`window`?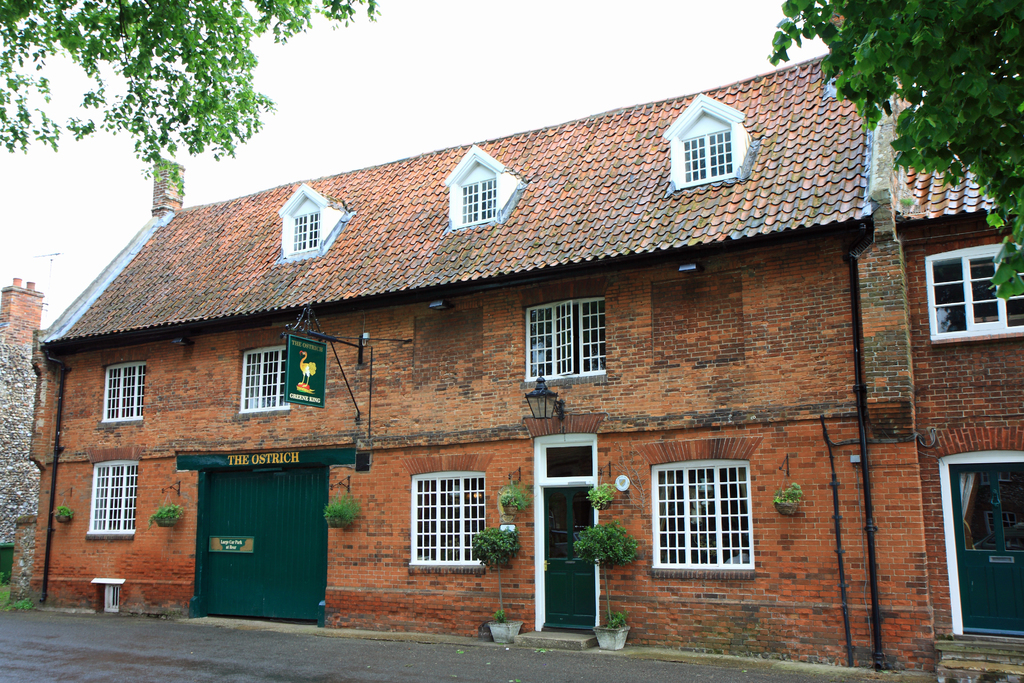
243, 342, 290, 409
